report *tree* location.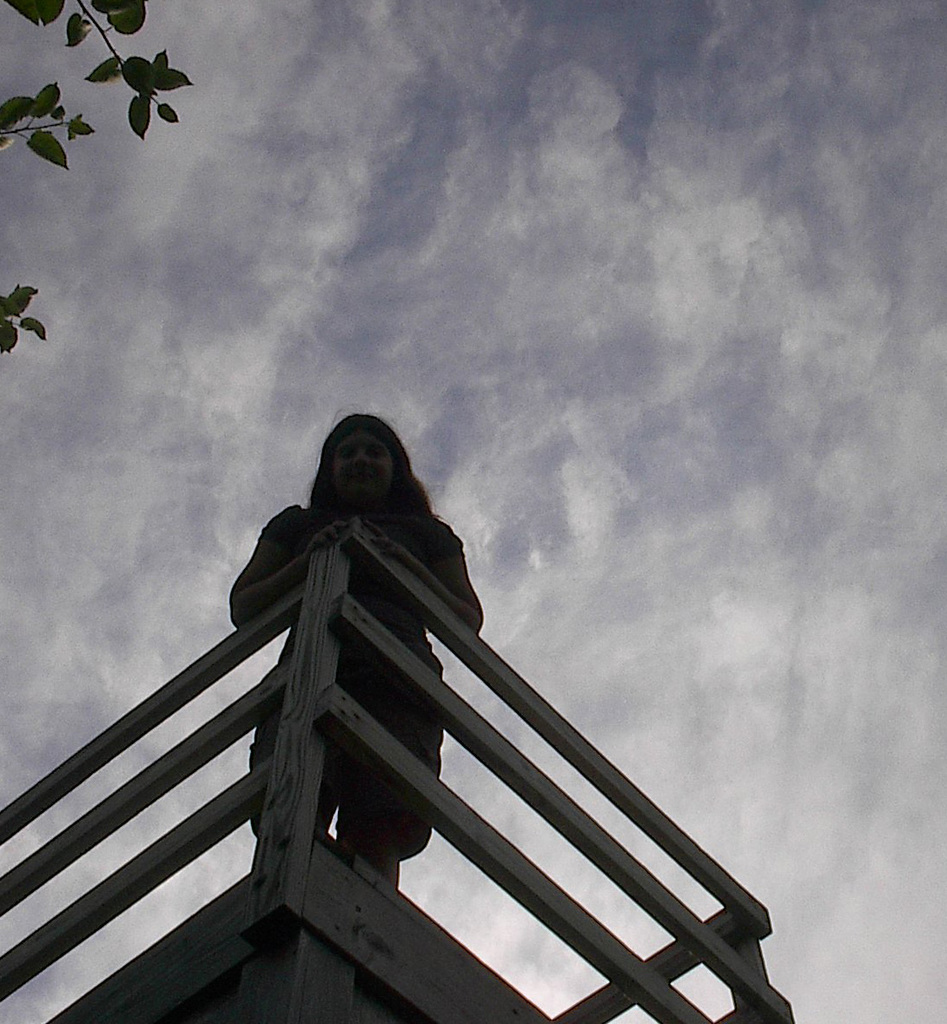
Report: box=[0, 0, 192, 353].
